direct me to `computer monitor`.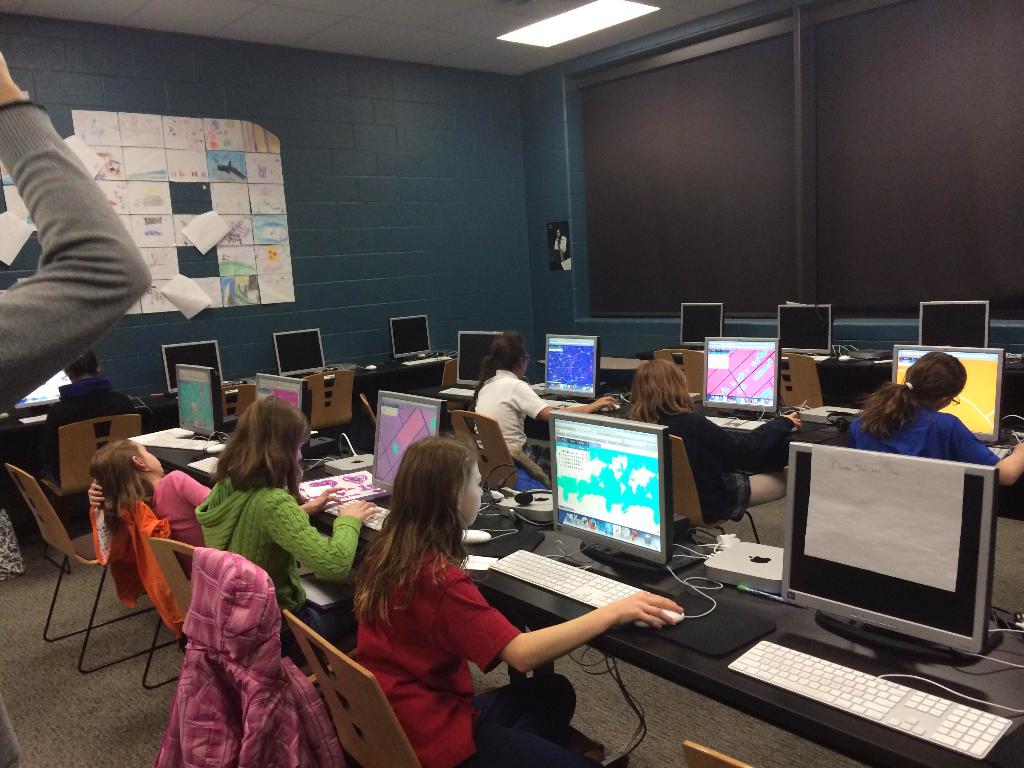
Direction: bbox=[918, 299, 988, 346].
